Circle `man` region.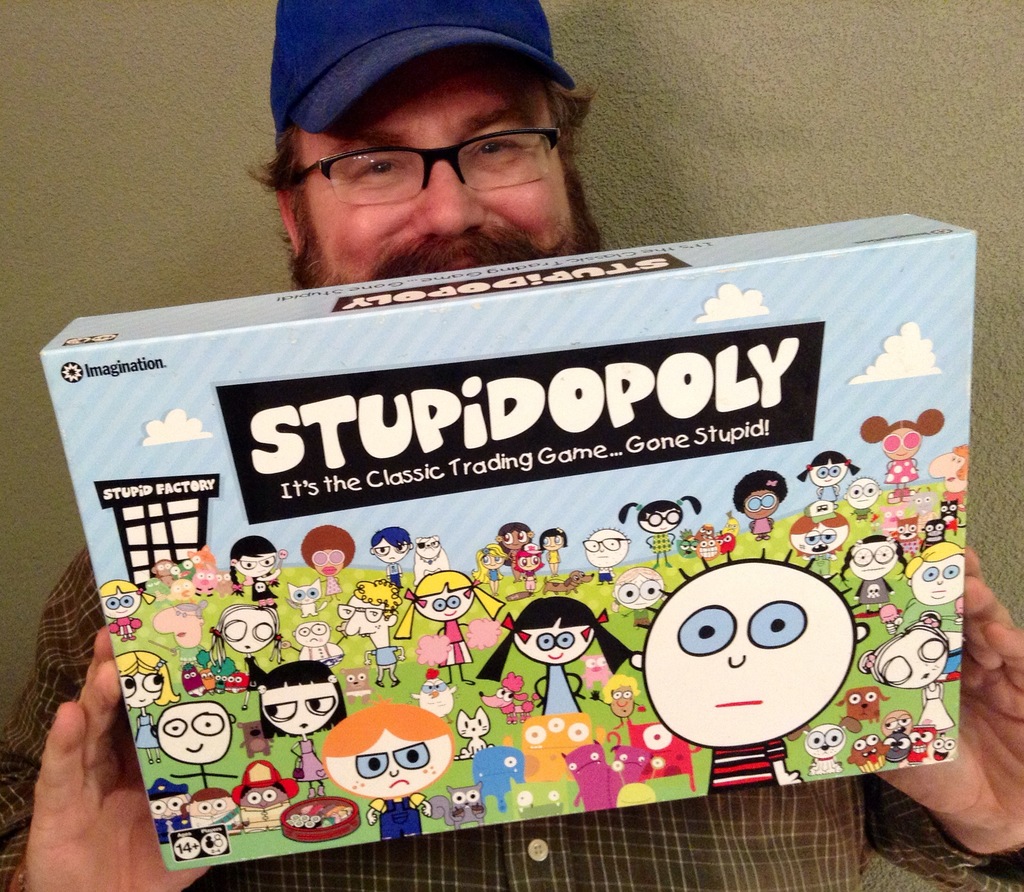
Region: bbox=(0, 0, 1023, 891).
